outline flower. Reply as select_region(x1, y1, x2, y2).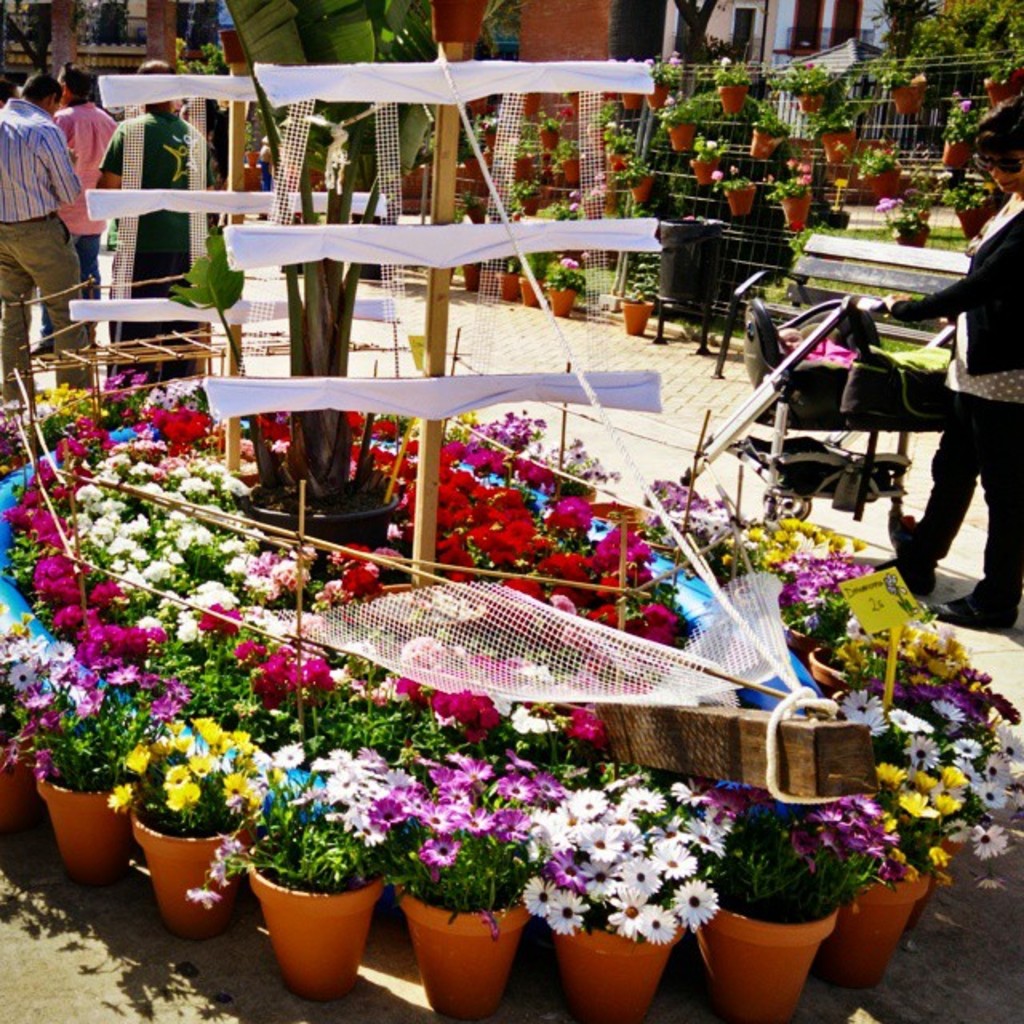
select_region(712, 170, 725, 181).
